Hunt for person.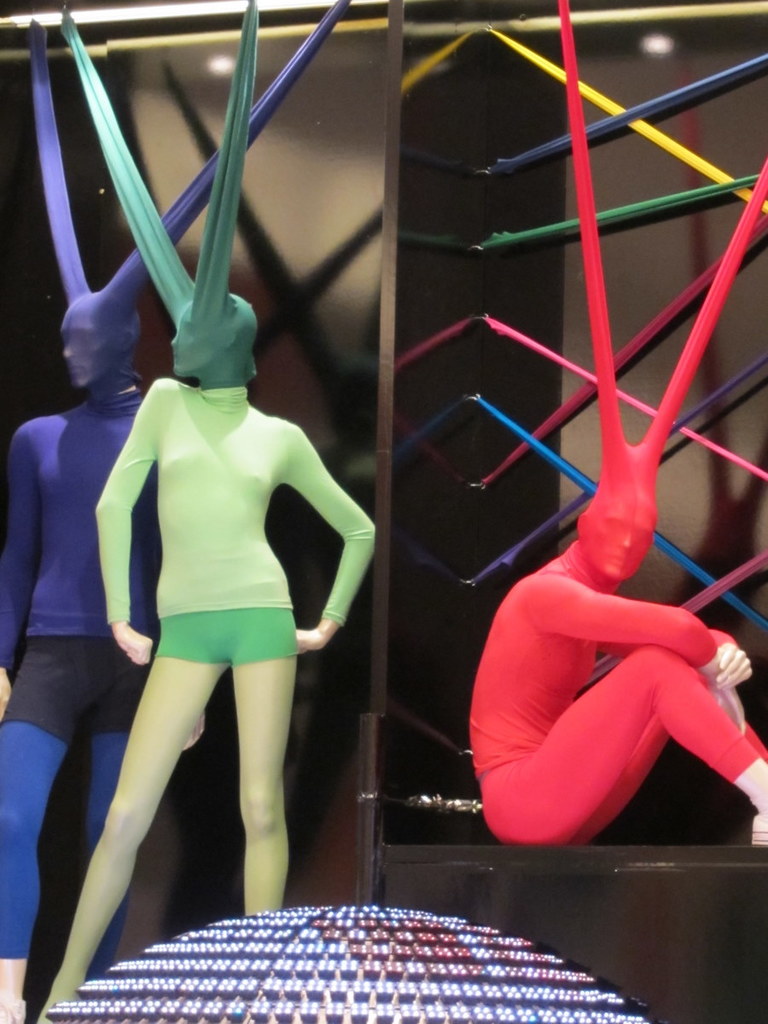
Hunted down at pyautogui.locateOnScreen(0, 0, 355, 1023).
